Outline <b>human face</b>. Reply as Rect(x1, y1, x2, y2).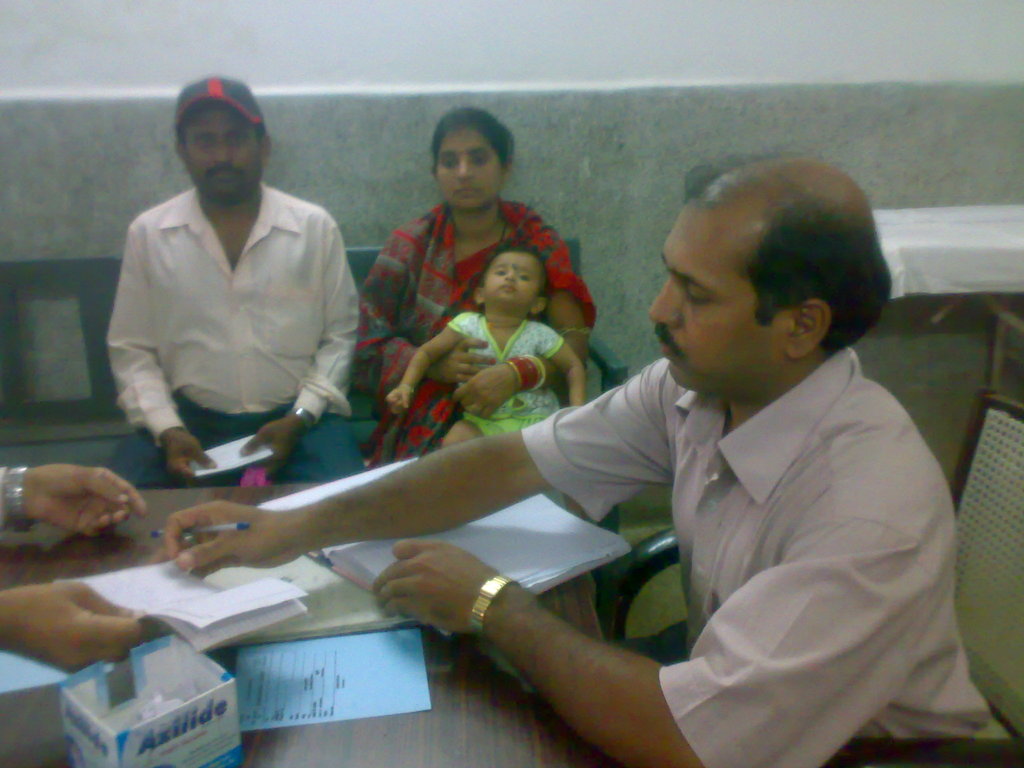
Rect(645, 200, 790, 399).
